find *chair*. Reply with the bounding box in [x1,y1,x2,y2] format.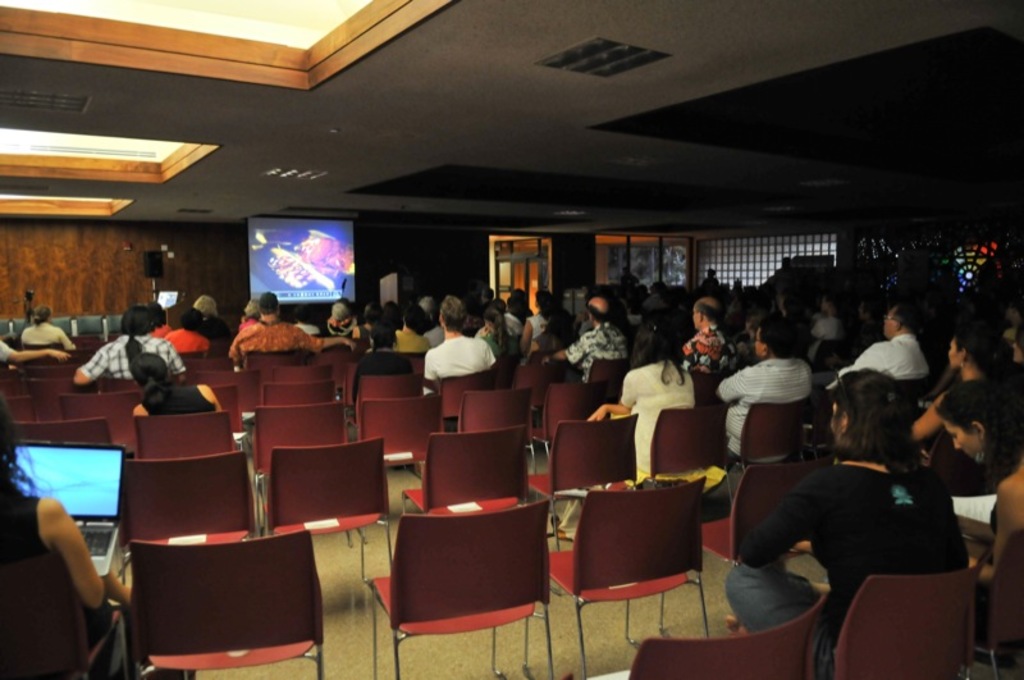
[246,347,312,364].
